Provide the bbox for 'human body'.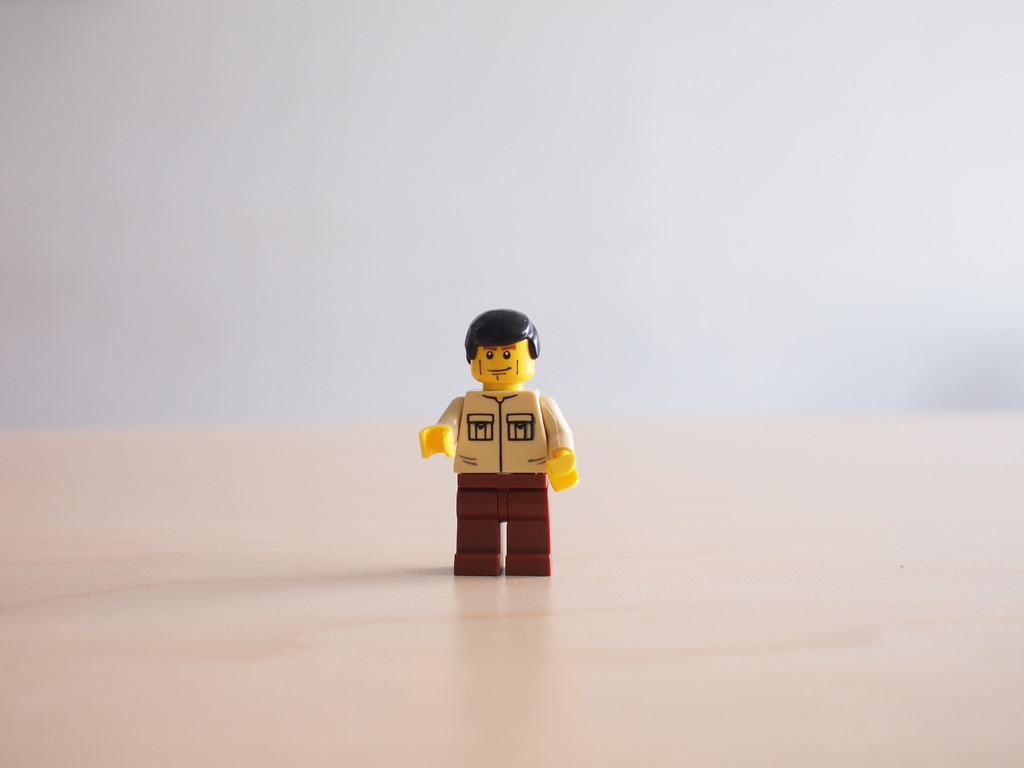
box(423, 305, 580, 578).
